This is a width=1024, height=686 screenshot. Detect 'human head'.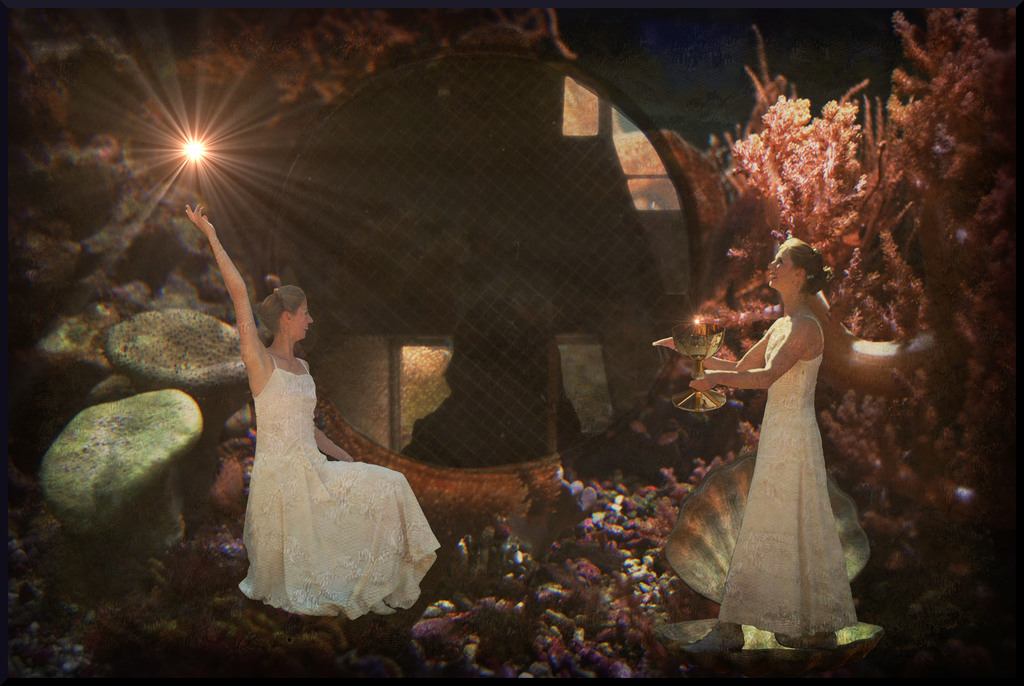
776, 236, 840, 312.
